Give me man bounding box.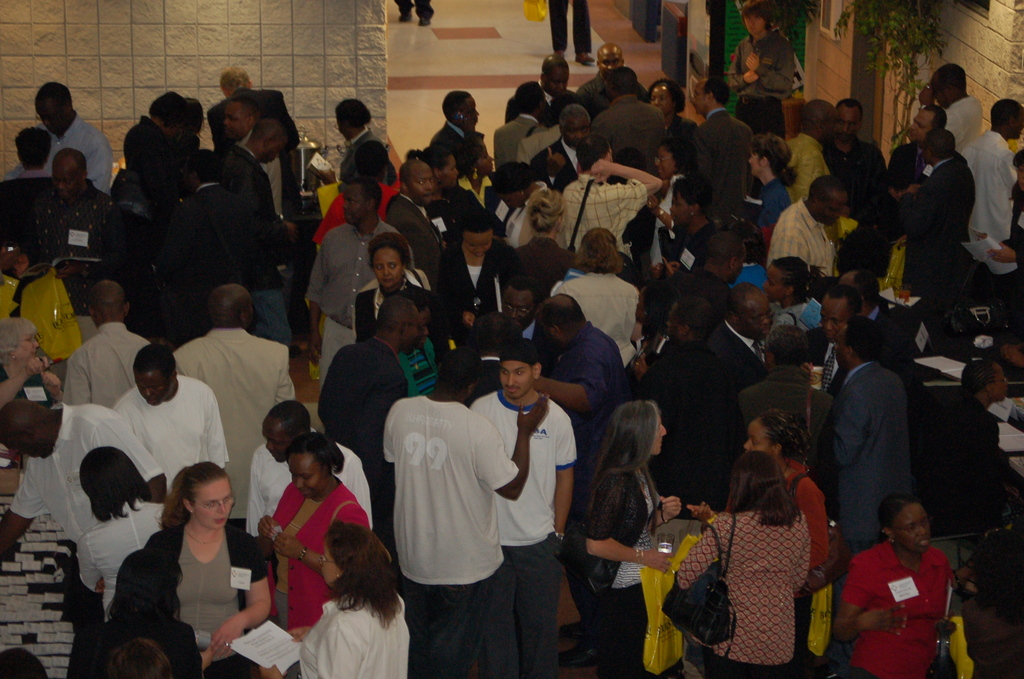
detection(463, 338, 580, 678).
